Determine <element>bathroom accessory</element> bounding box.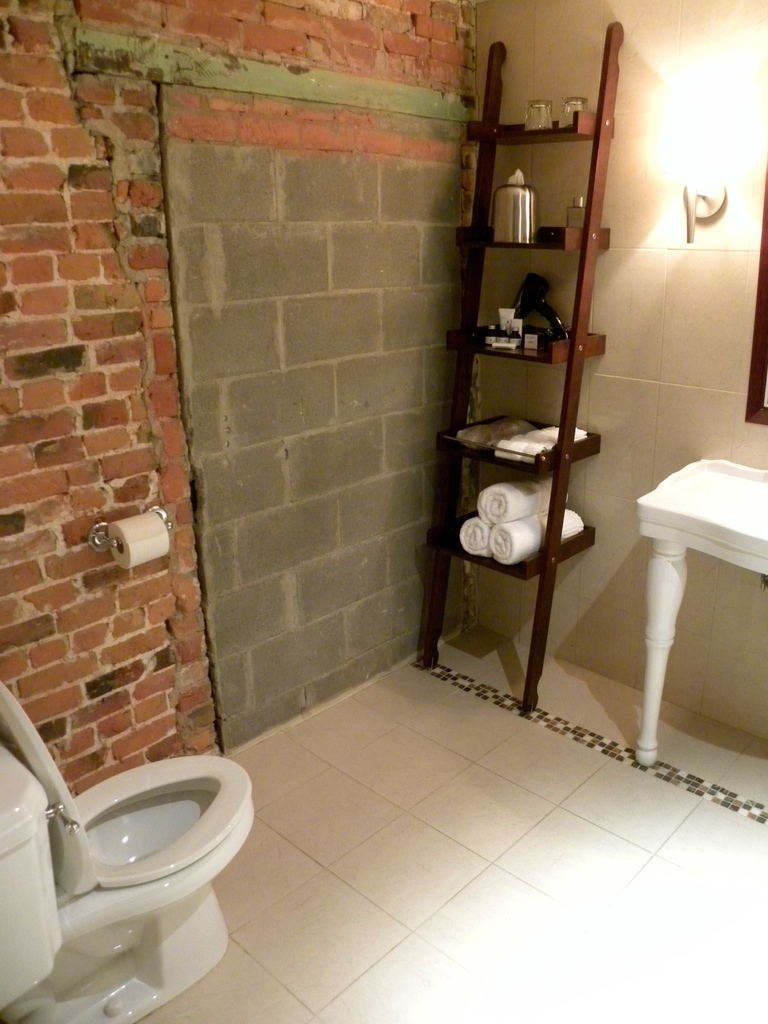
Determined: 87/506/171/553.
